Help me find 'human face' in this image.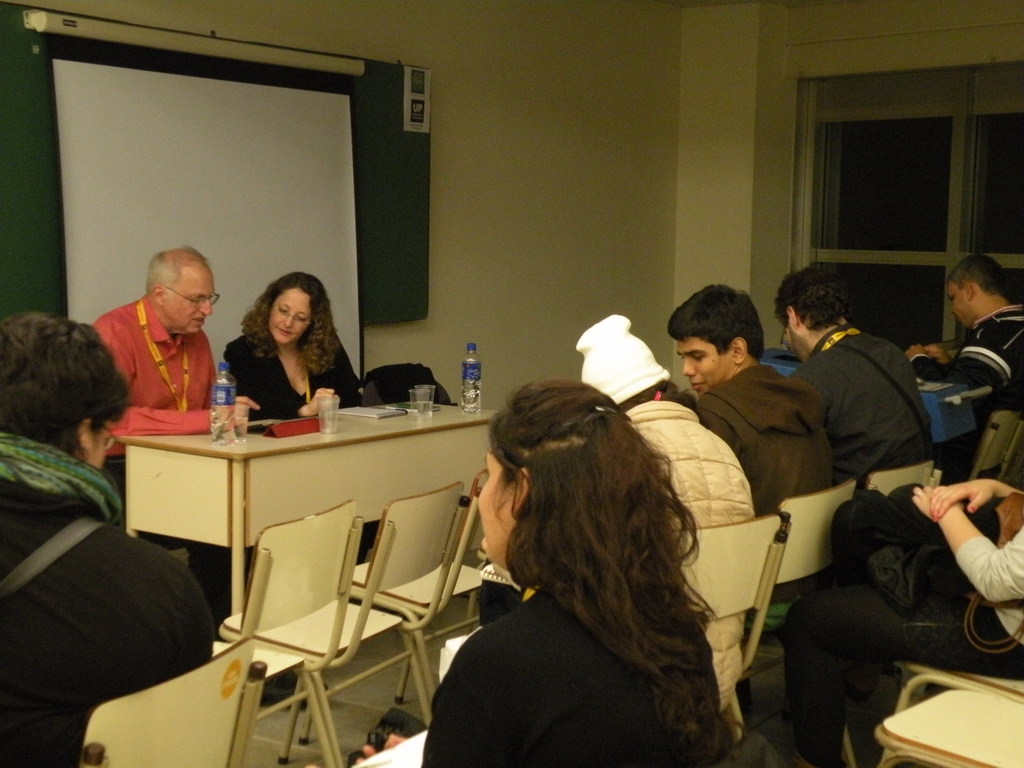
Found it: {"left": 472, "top": 450, "right": 517, "bottom": 561}.
